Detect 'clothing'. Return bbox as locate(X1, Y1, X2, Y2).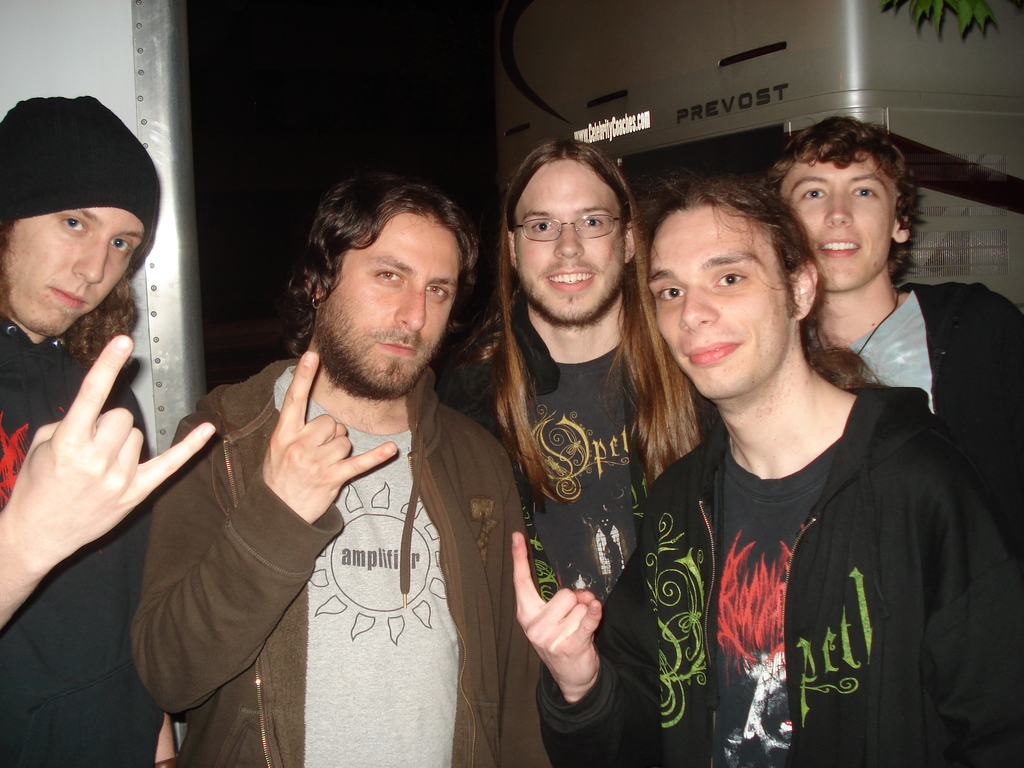
locate(607, 386, 1023, 767).
